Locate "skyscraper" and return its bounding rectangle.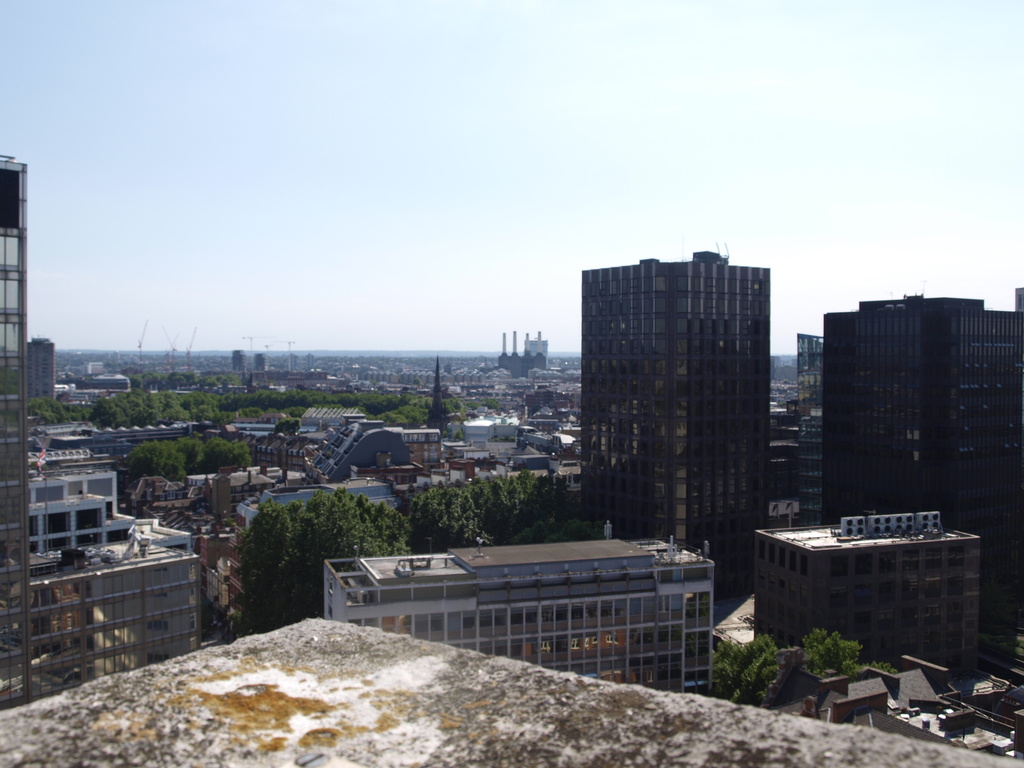
756, 506, 990, 684.
